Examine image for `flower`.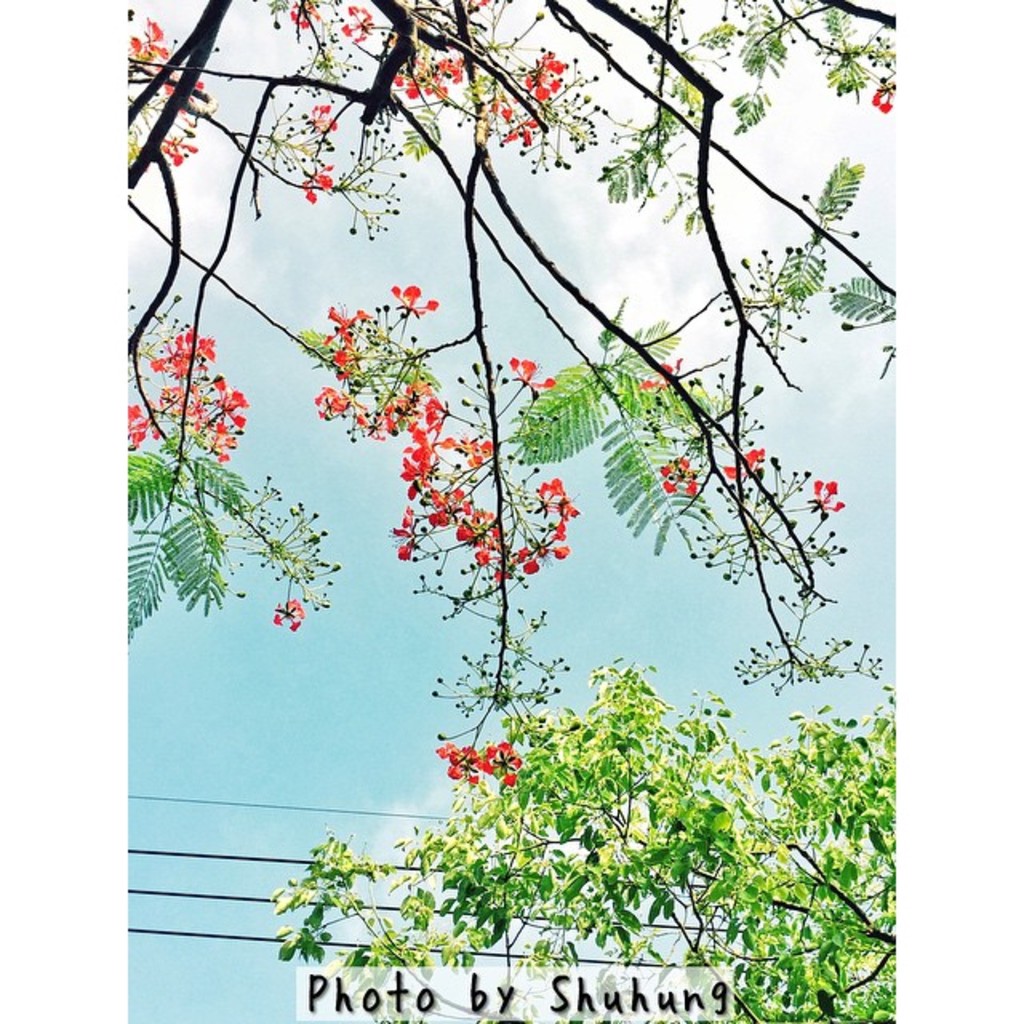
Examination result: [163, 77, 202, 109].
